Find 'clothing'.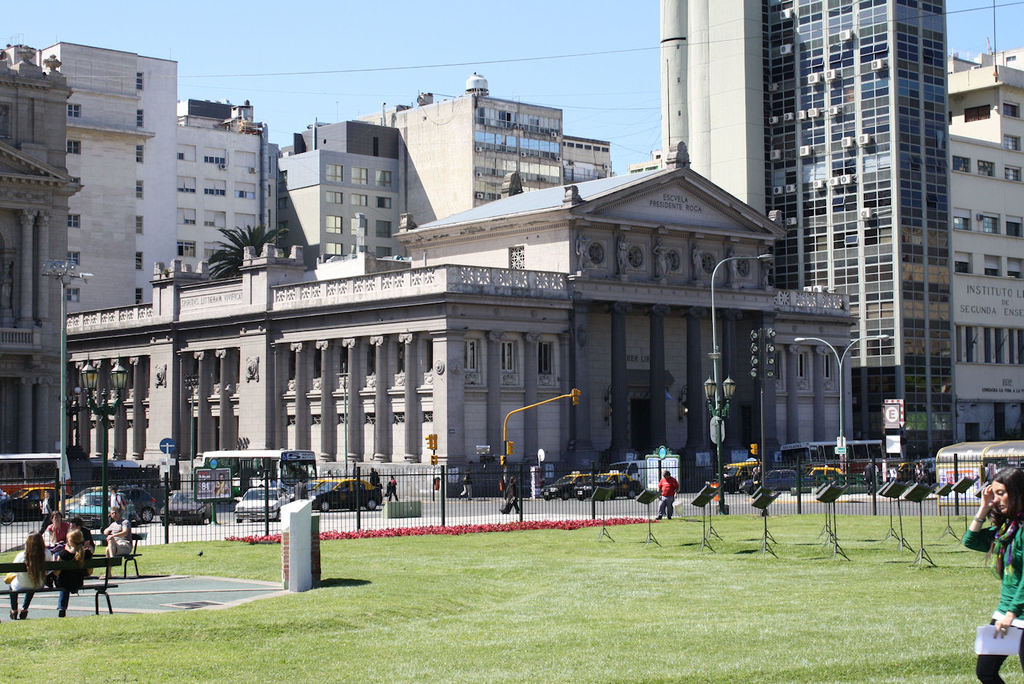
bbox=[46, 547, 93, 611].
